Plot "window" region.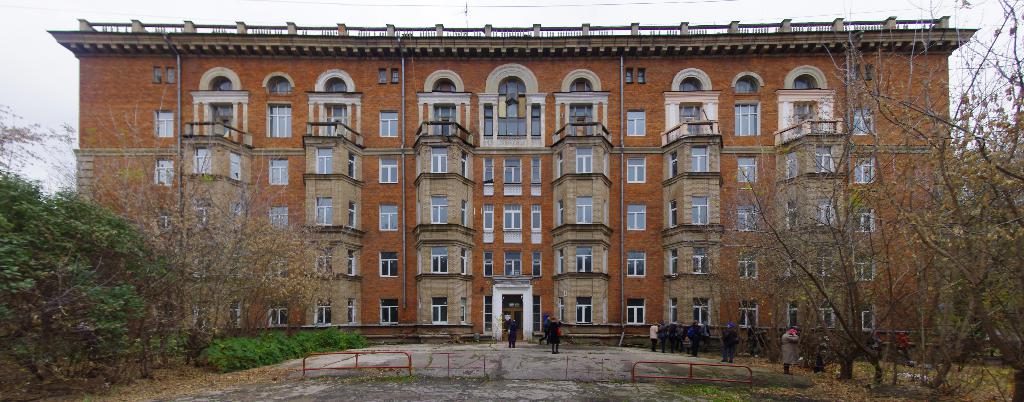
Plotted at <region>209, 76, 232, 93</region>.
